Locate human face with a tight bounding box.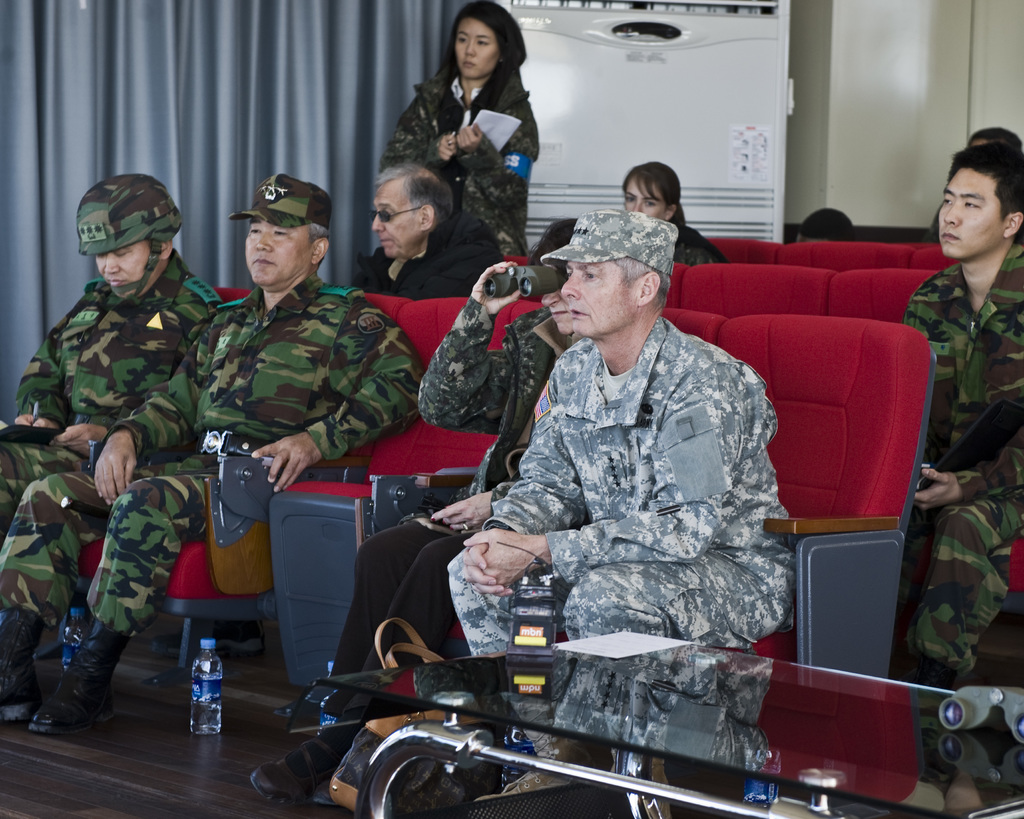
box(541, 287, 564, 333).
